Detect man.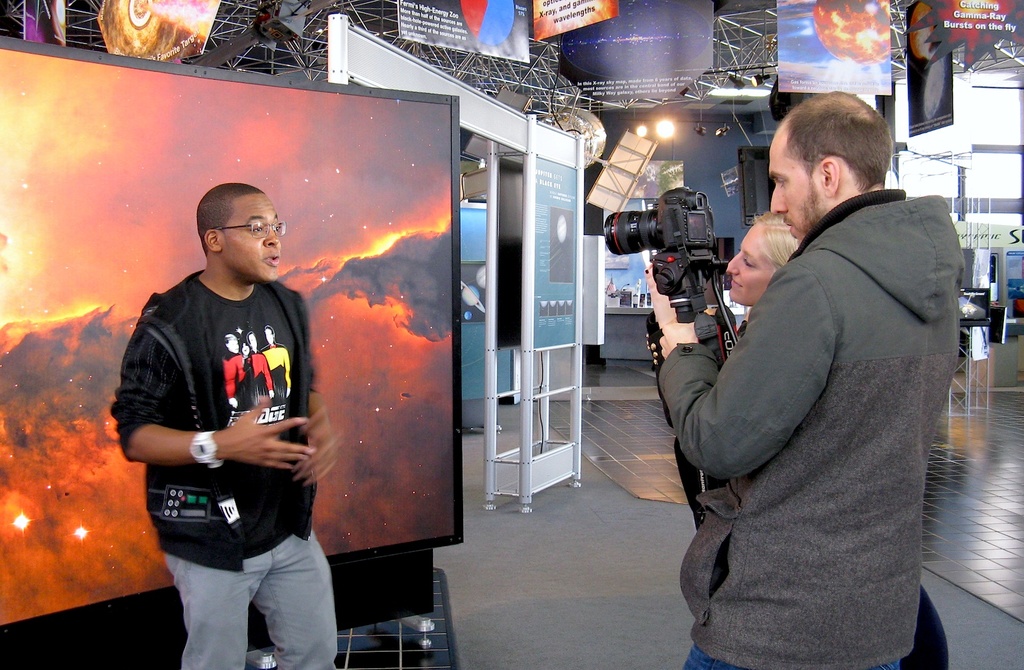
Detected at 661,88,967,662.
